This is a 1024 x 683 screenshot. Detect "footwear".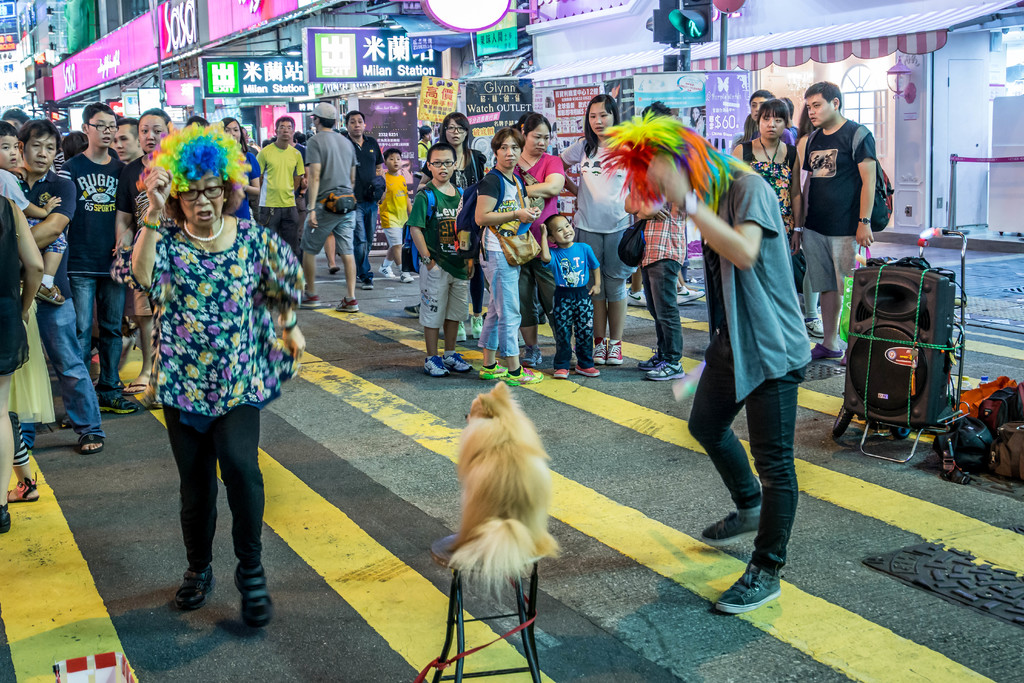
517 344 543 365.
